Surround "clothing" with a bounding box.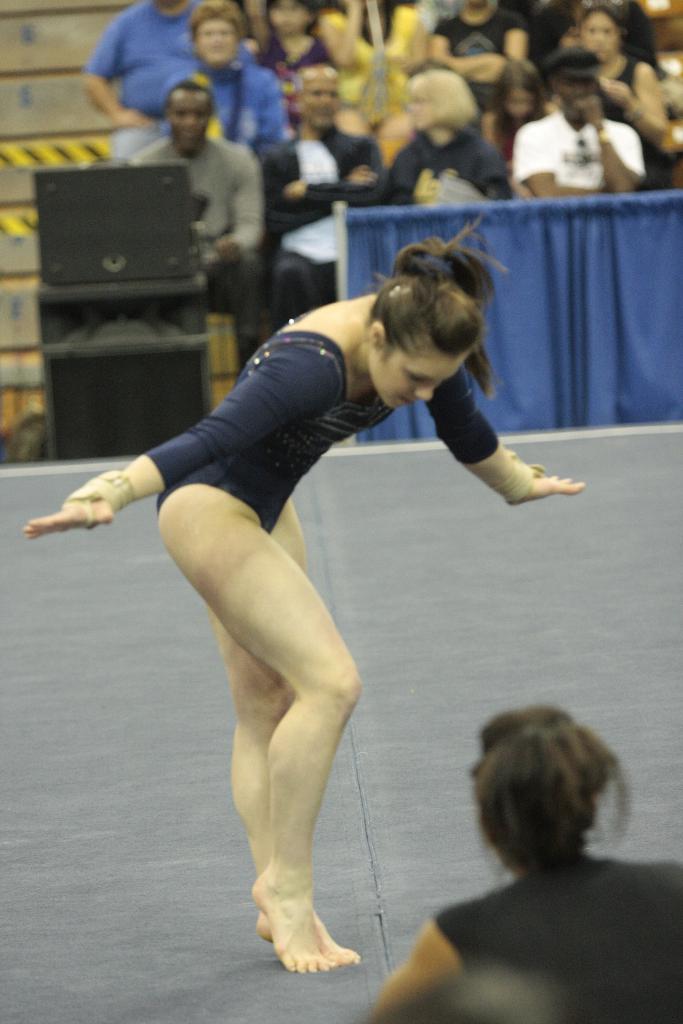
select_region(145, 319, 547, 535).
